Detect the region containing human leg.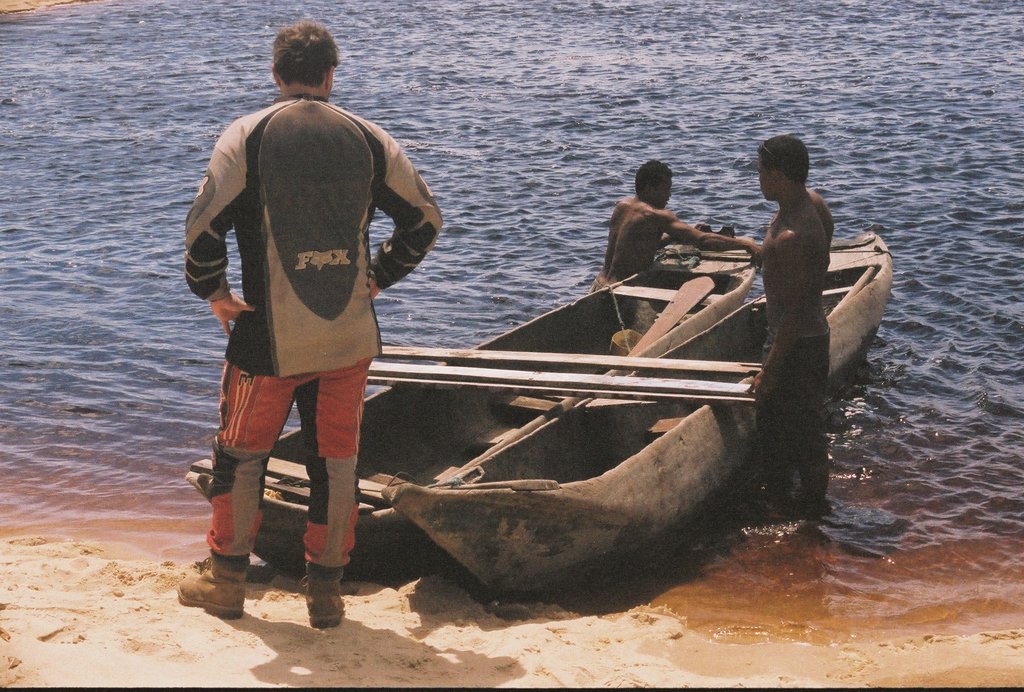
left=757, top=339, right=792, bottom=503.
